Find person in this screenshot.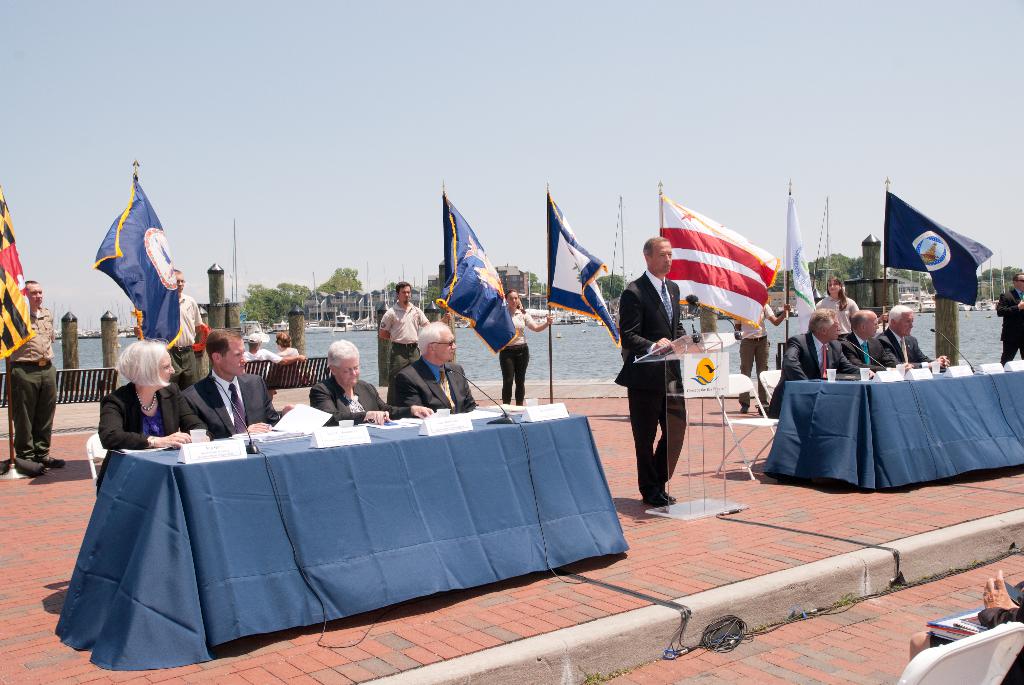
The bounding box for person is <region>913, 569, 1023, 684</region>.
